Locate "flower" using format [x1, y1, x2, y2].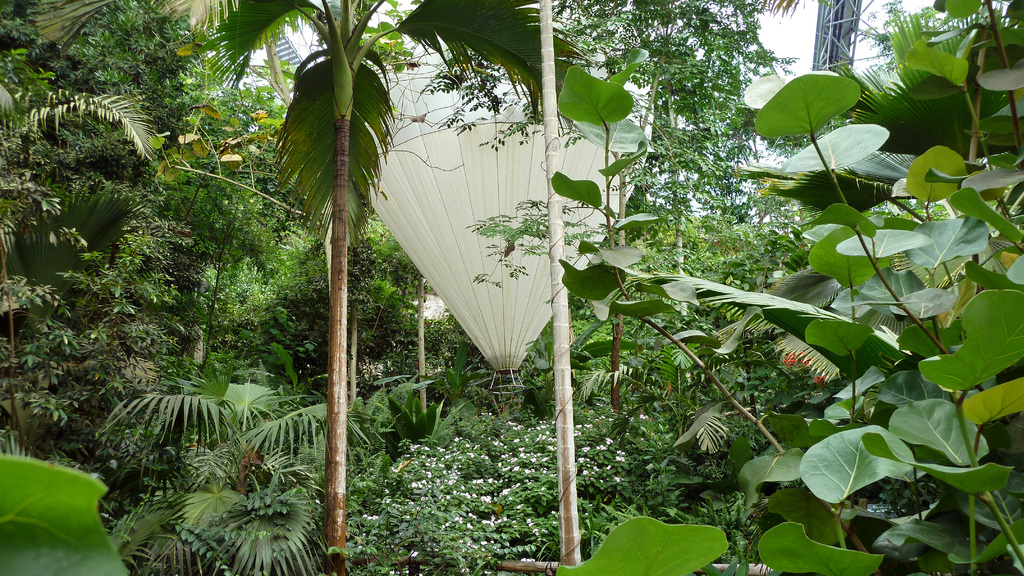
[785, 356, 793, 369].
